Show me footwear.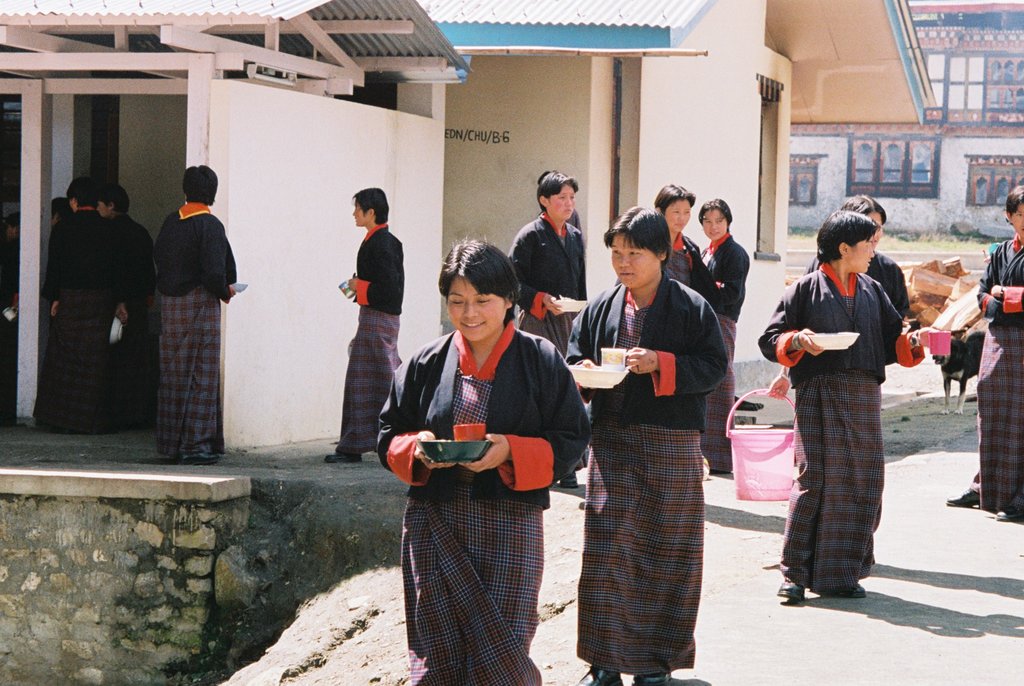
footwear is here: bbox=(947, 487, 981, 502).
